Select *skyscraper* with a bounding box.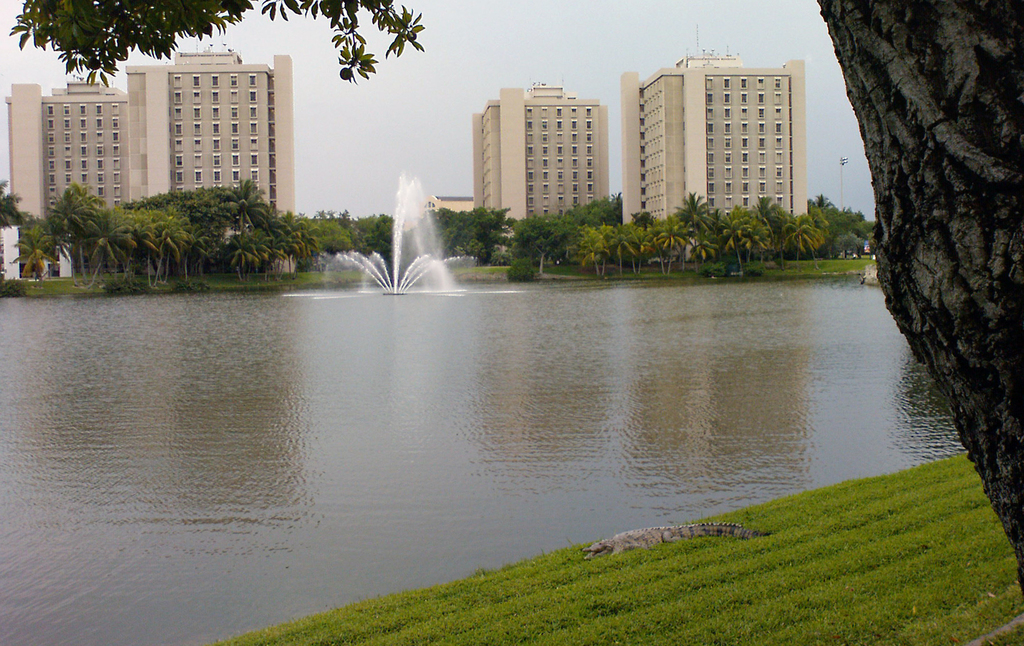
[617, 47, 804, 234].
